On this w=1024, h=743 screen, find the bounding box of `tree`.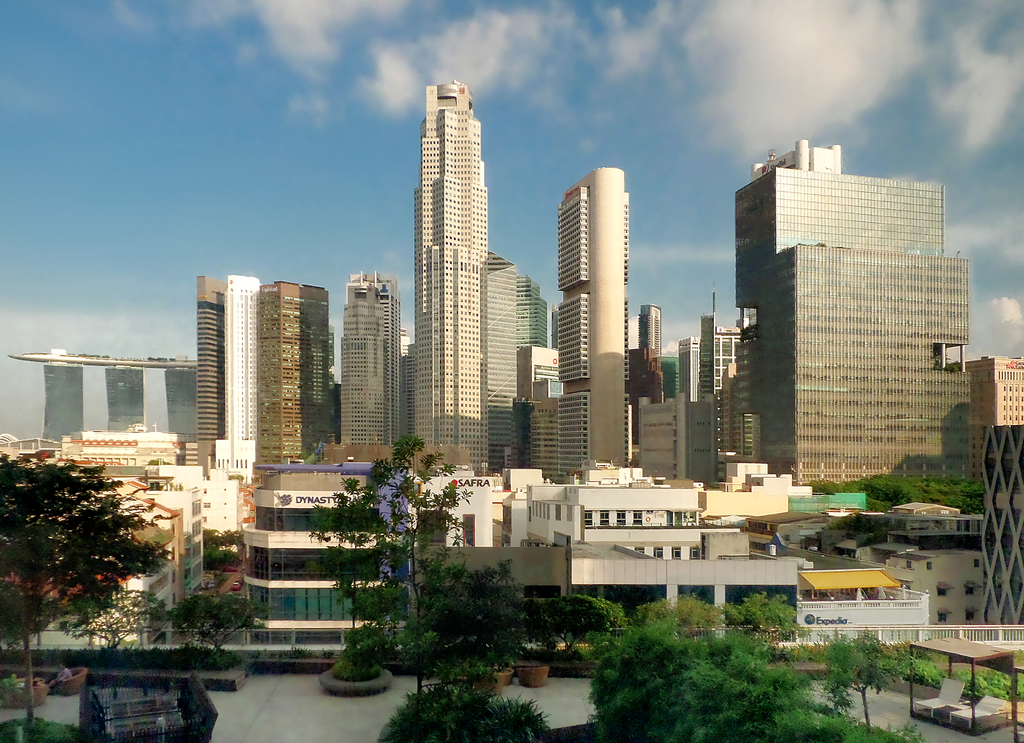
Bounding box: locate(534, 598, 610, 643).
